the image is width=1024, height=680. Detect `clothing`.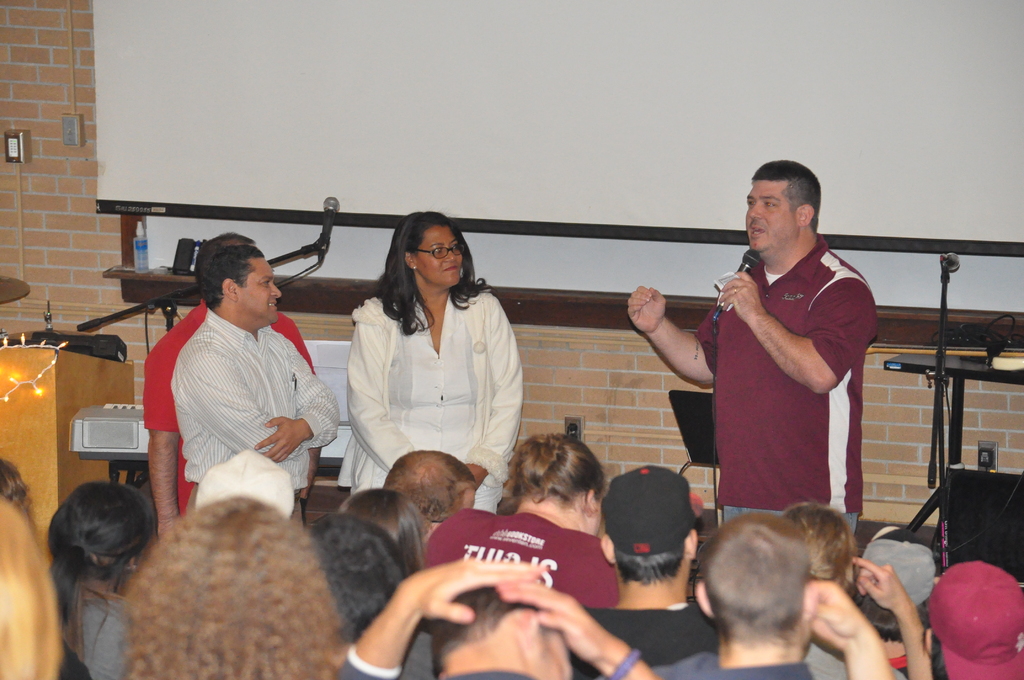
Detection: locate(61, 600, 132, 679).
